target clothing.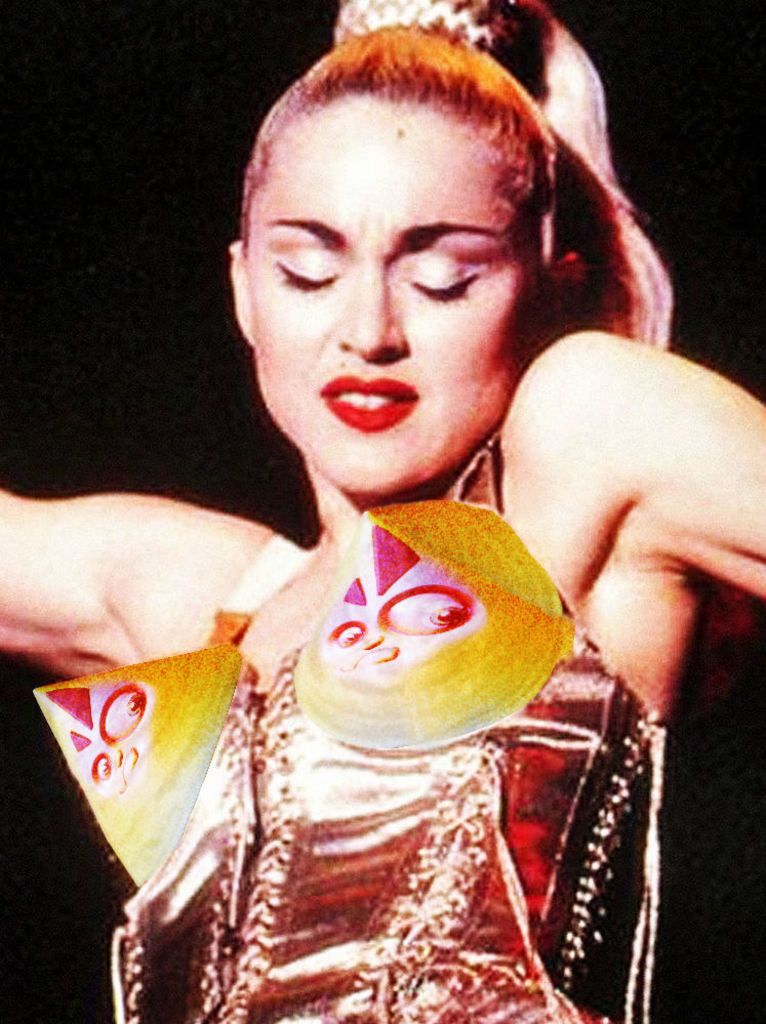
Target region: [176, 542, 643, 1018].
